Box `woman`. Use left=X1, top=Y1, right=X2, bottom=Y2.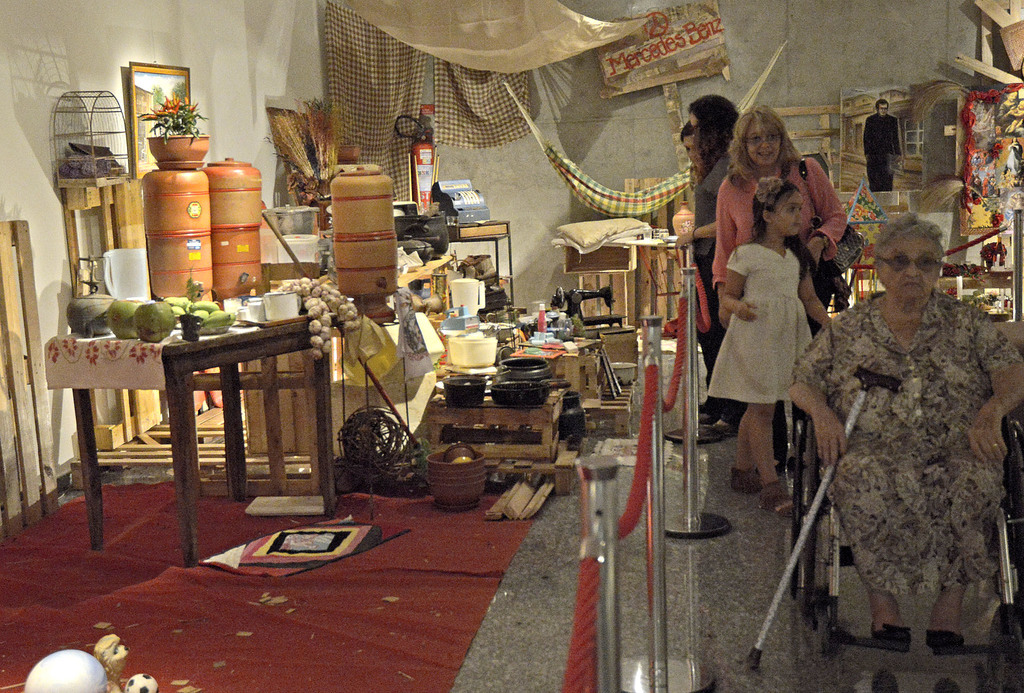
left=715, top=106, right=849, bottom=475.
